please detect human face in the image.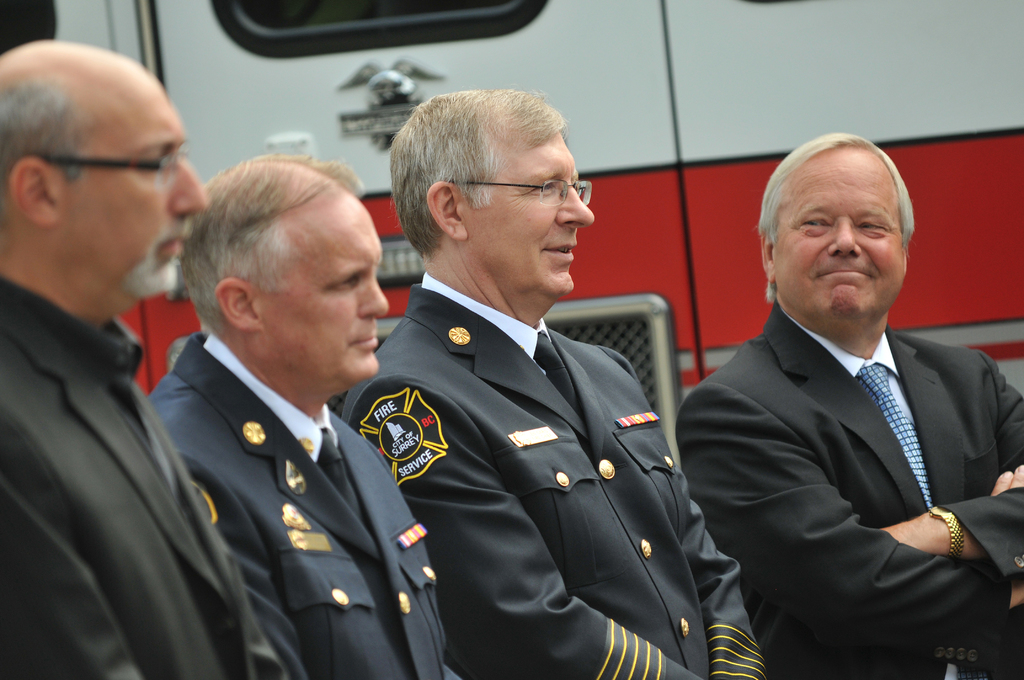
(56, 70, 207, 293).
